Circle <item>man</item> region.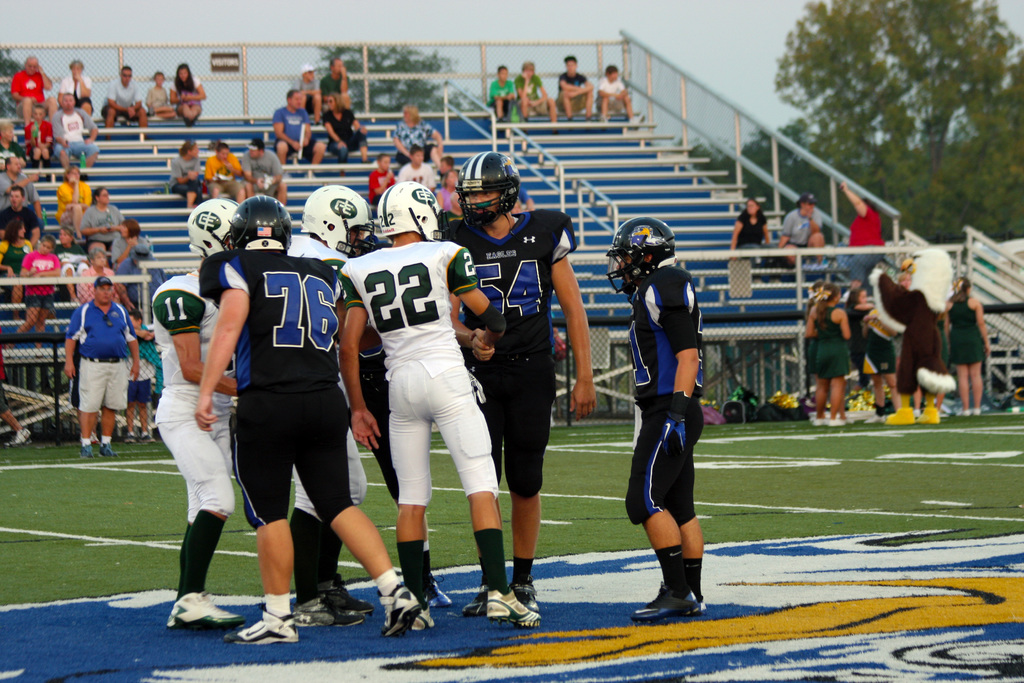
Region: 102, 65, 152, 126.
